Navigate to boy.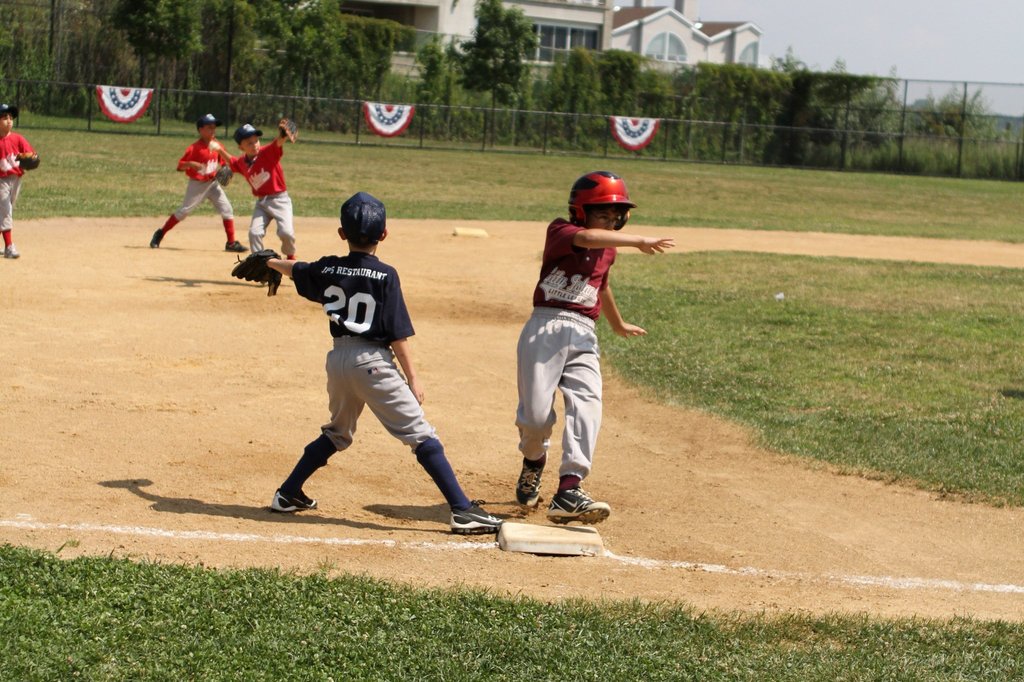
Navigation target: crop(218, 117, 300, 259).
